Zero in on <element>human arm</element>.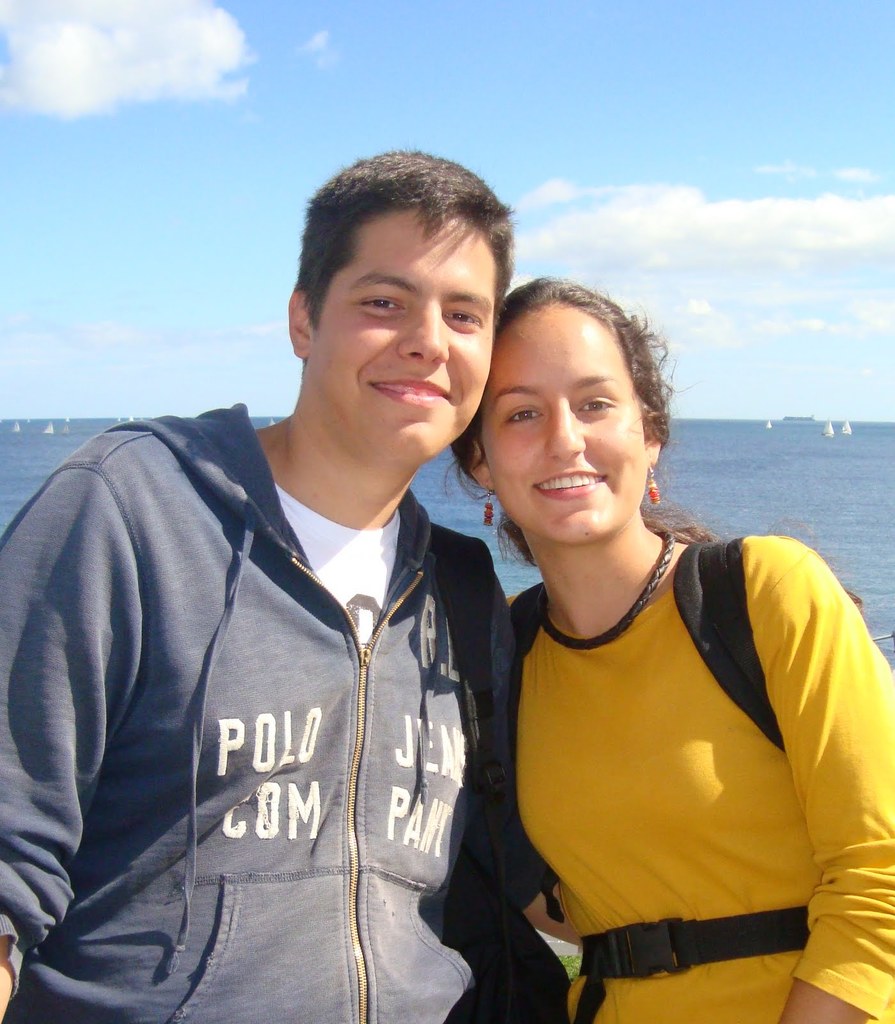
Zeroed in: <region>772, 537, 894, 1023</region>.
